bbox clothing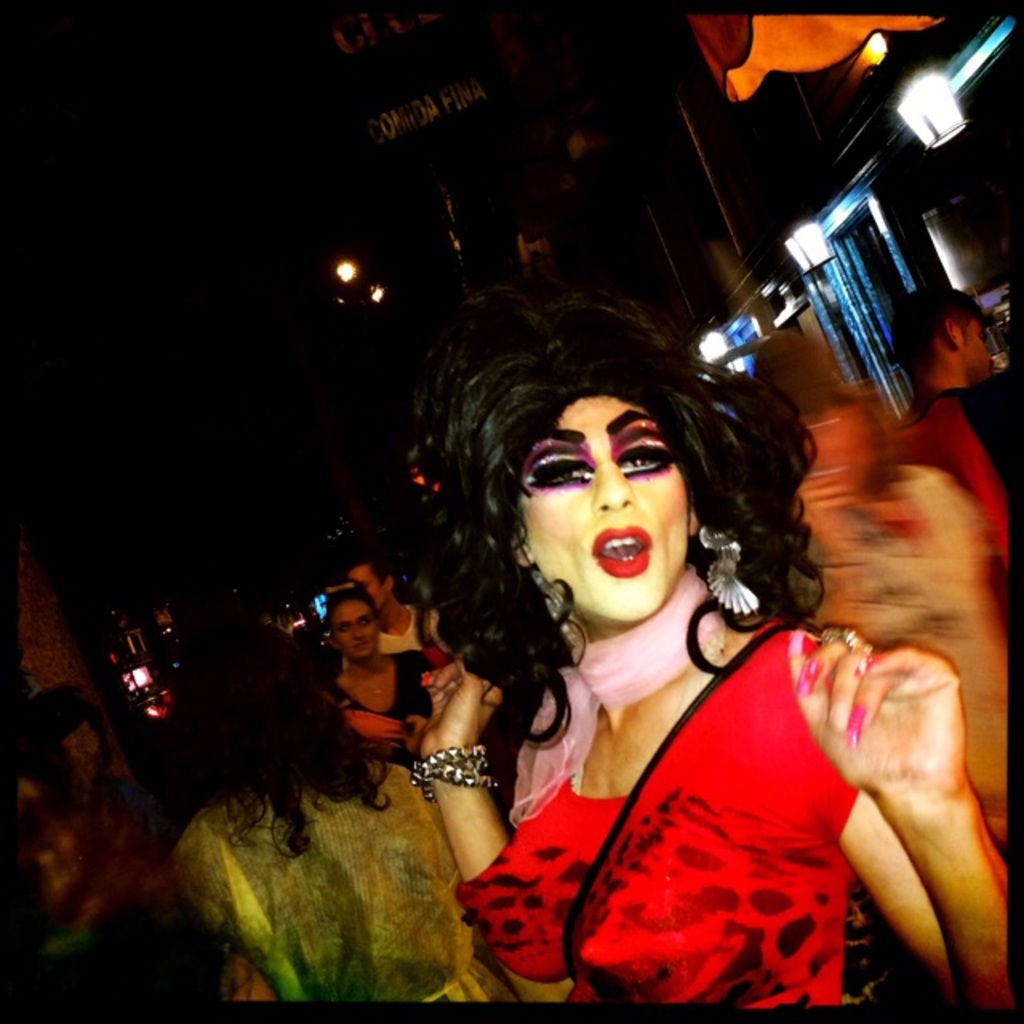
bbox=(334, 661, 435, 715)
